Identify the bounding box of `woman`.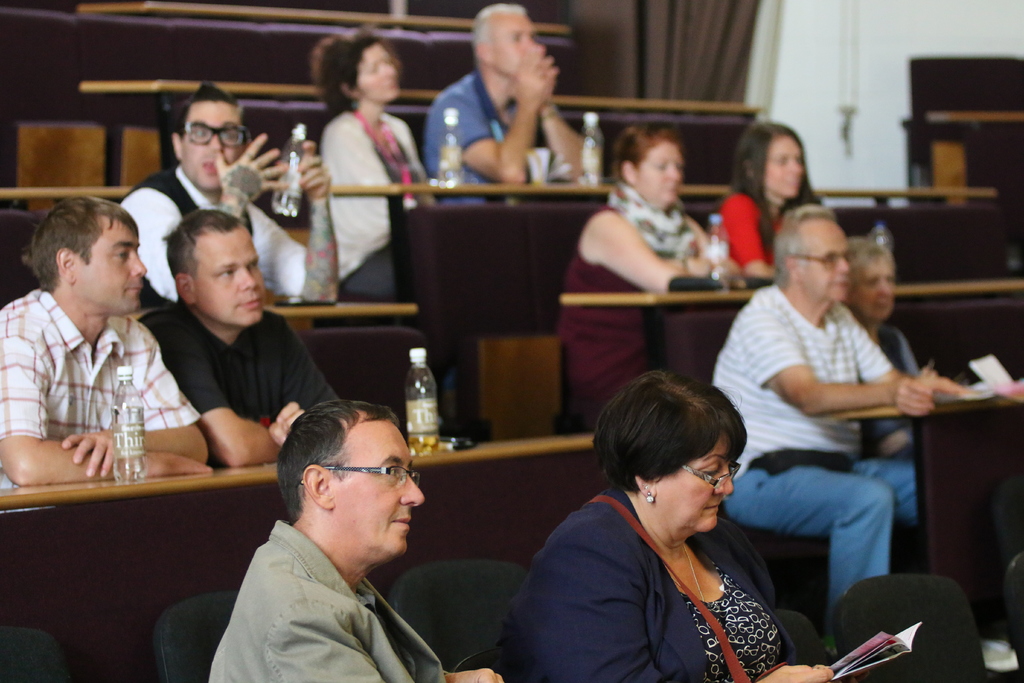
locate(506, 365, 824, 673).
